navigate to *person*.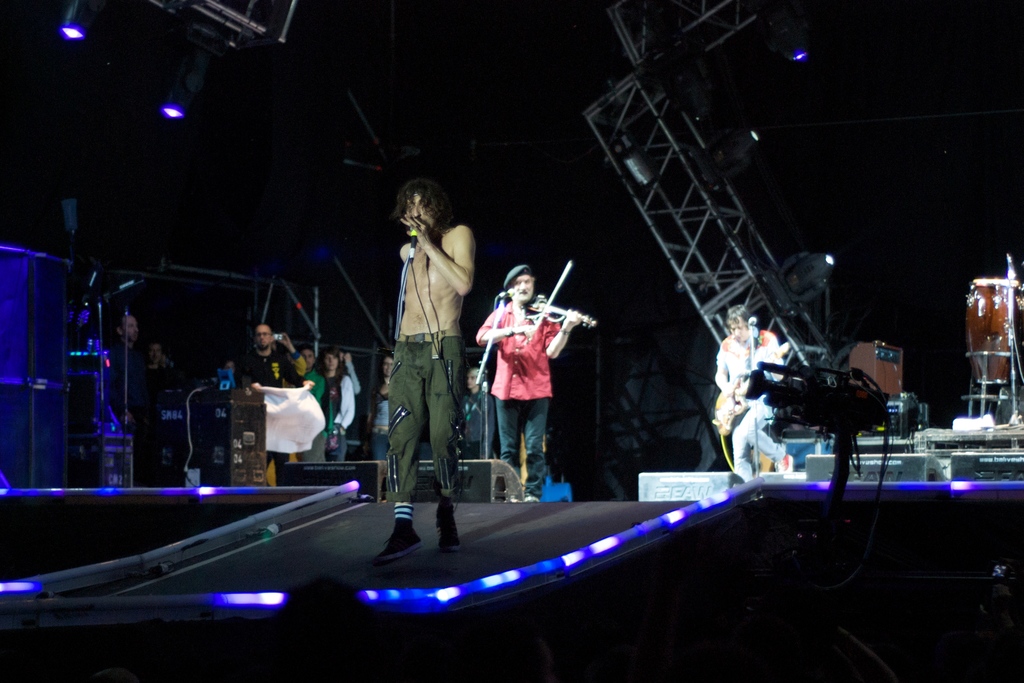
Navigation target: detection(714, 305, 794, 482).
